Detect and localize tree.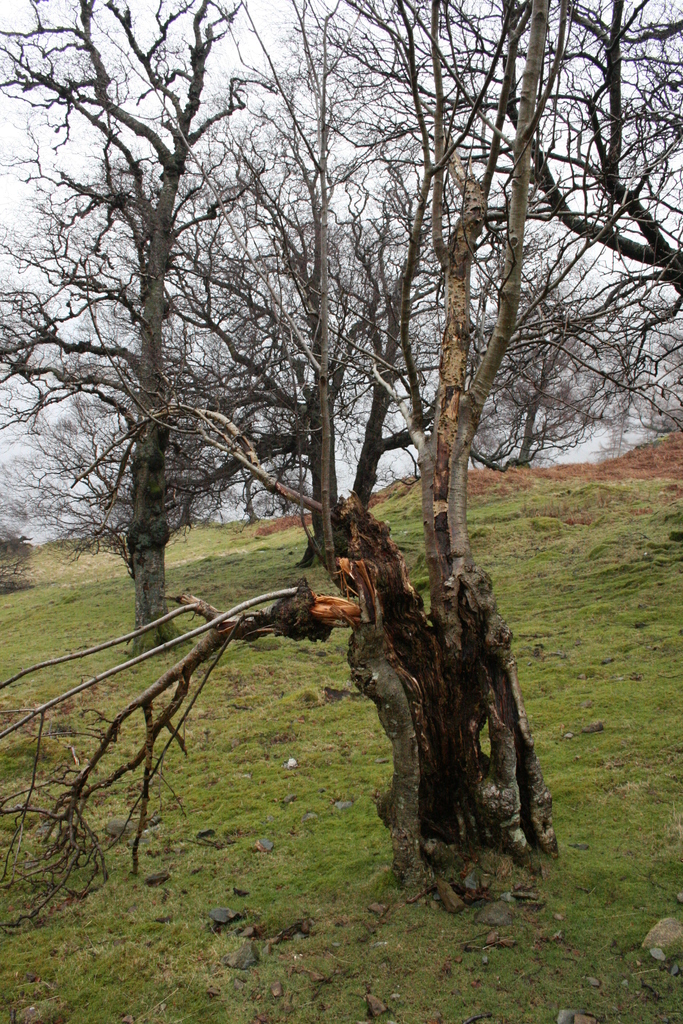
Localized at 422,209,621,485.
